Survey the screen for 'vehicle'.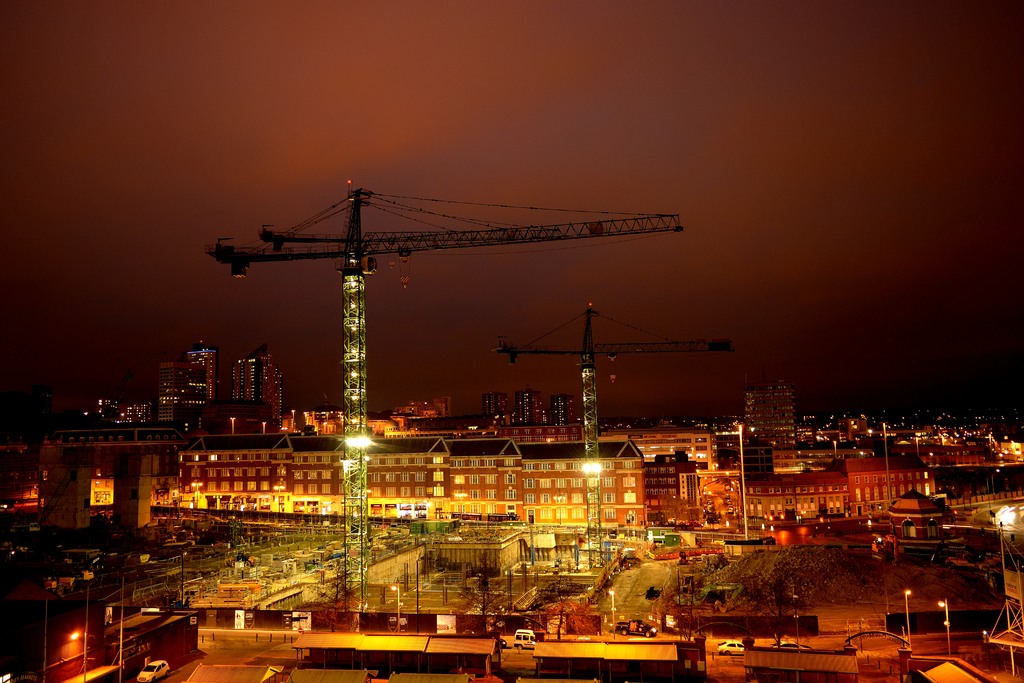
Survey found: 137:657:170:682.
